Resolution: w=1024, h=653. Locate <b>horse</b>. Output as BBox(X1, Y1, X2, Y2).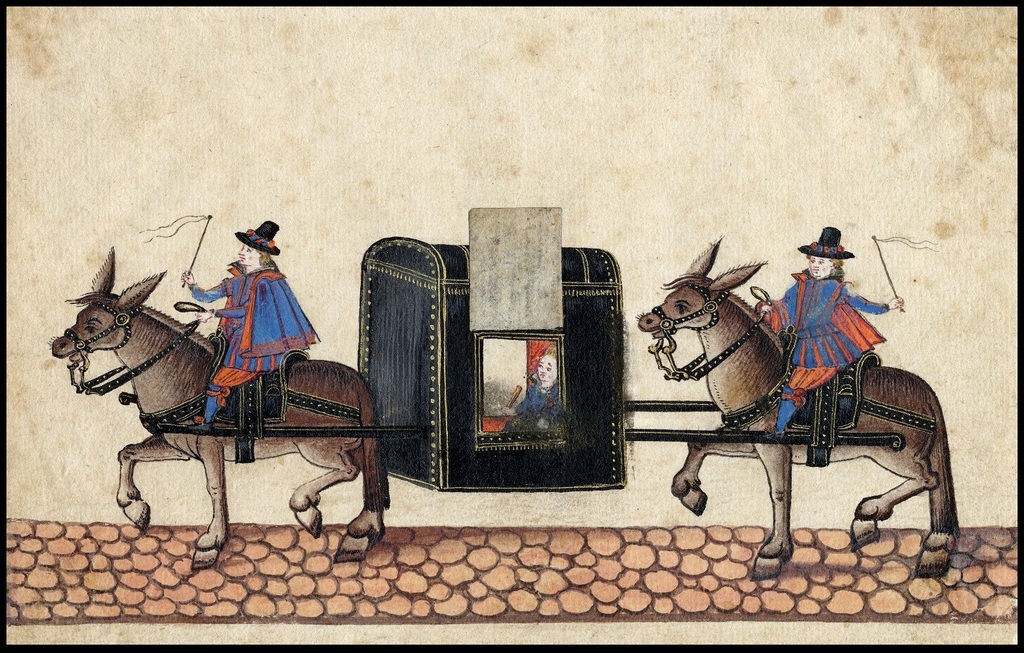
BBox(50, 245, 394, 562).
